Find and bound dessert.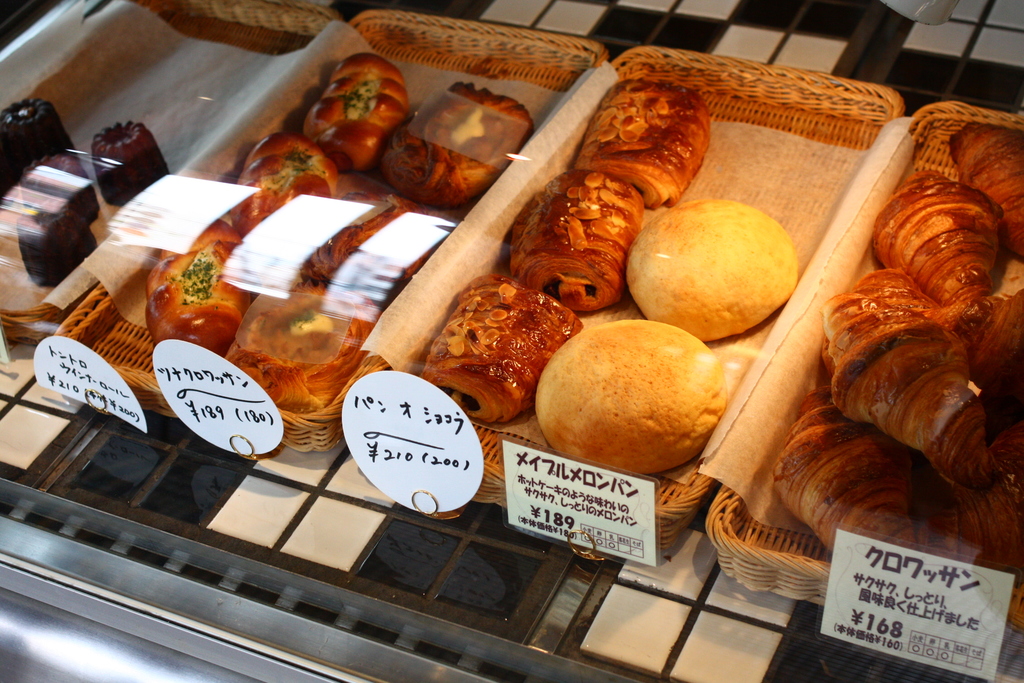
Bound: [left=533, top=314, right=724, bottom=479].
